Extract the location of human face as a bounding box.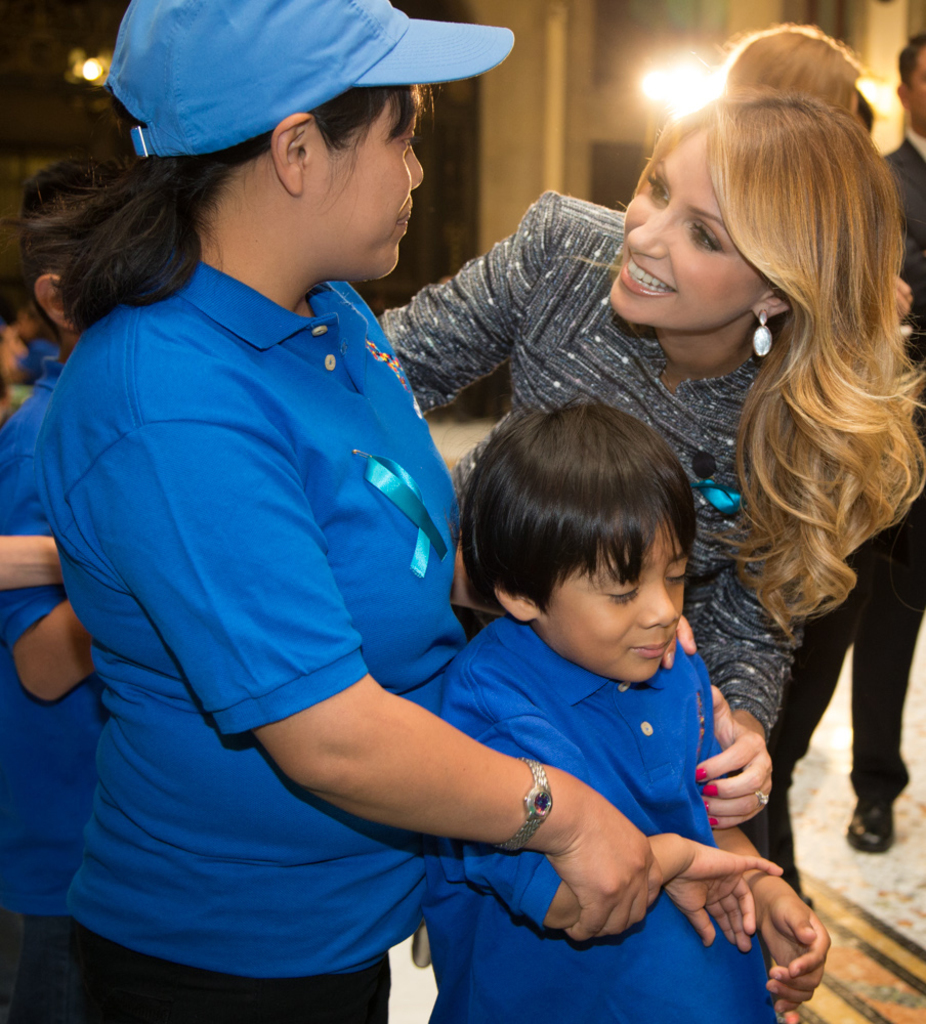
select_region(539, 521, 684, 684).
